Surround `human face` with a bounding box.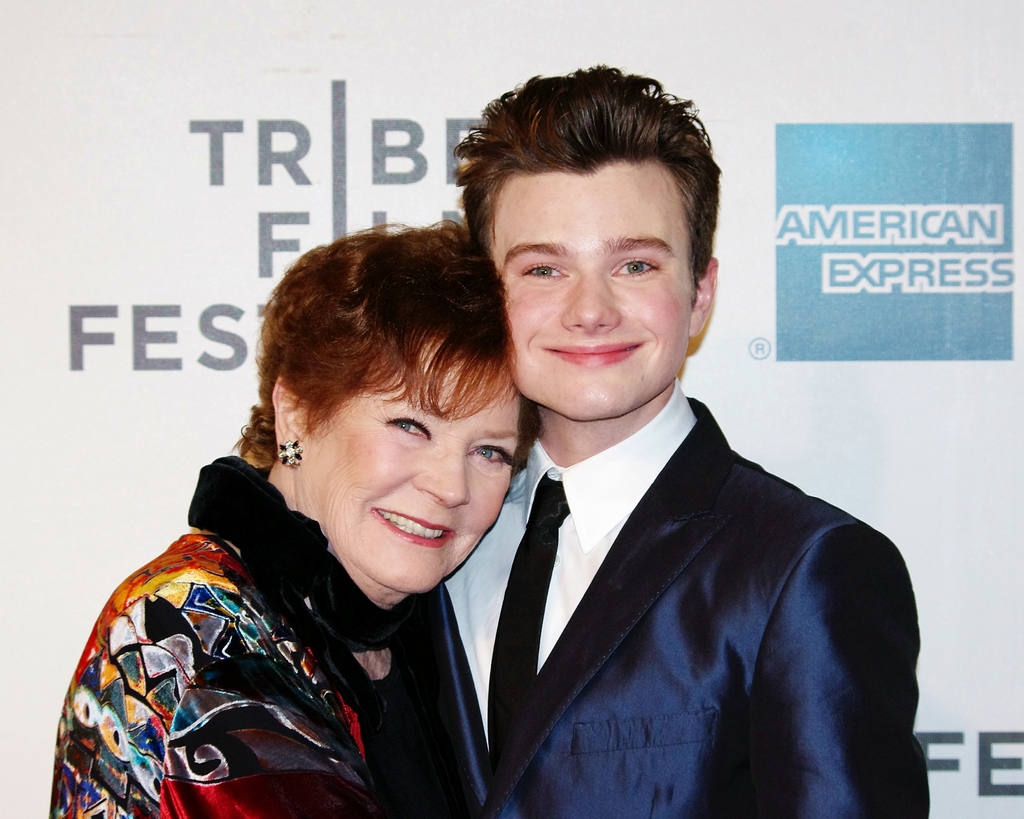
289/359/526/588.
